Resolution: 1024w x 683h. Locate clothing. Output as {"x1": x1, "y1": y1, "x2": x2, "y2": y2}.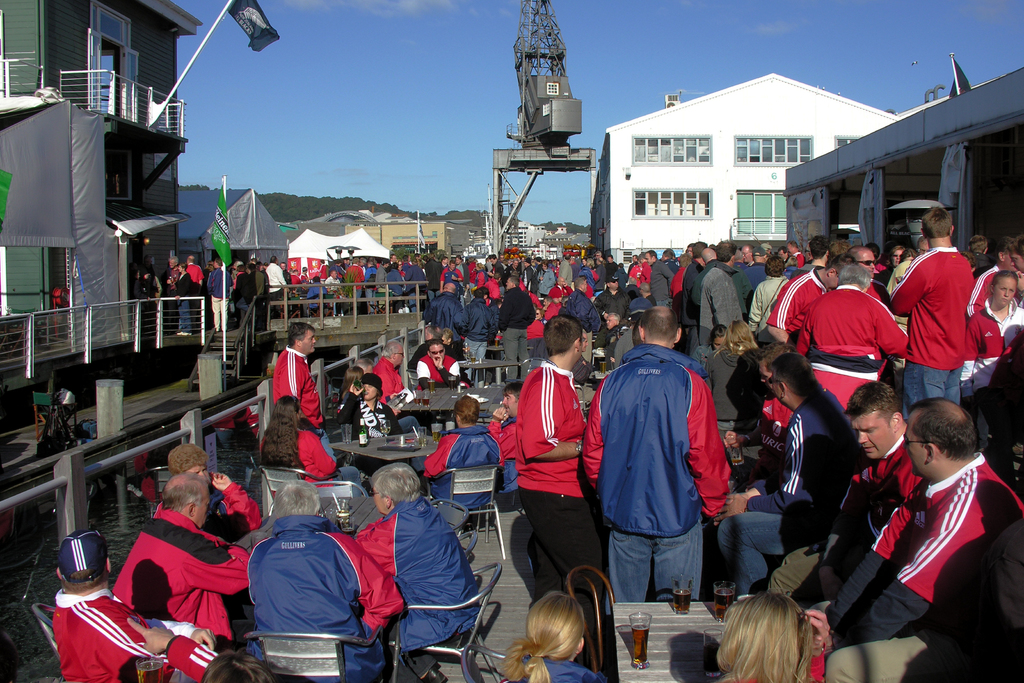
{"x1": 420, "y1": 432, "x2": 510, "y2": 527}.
